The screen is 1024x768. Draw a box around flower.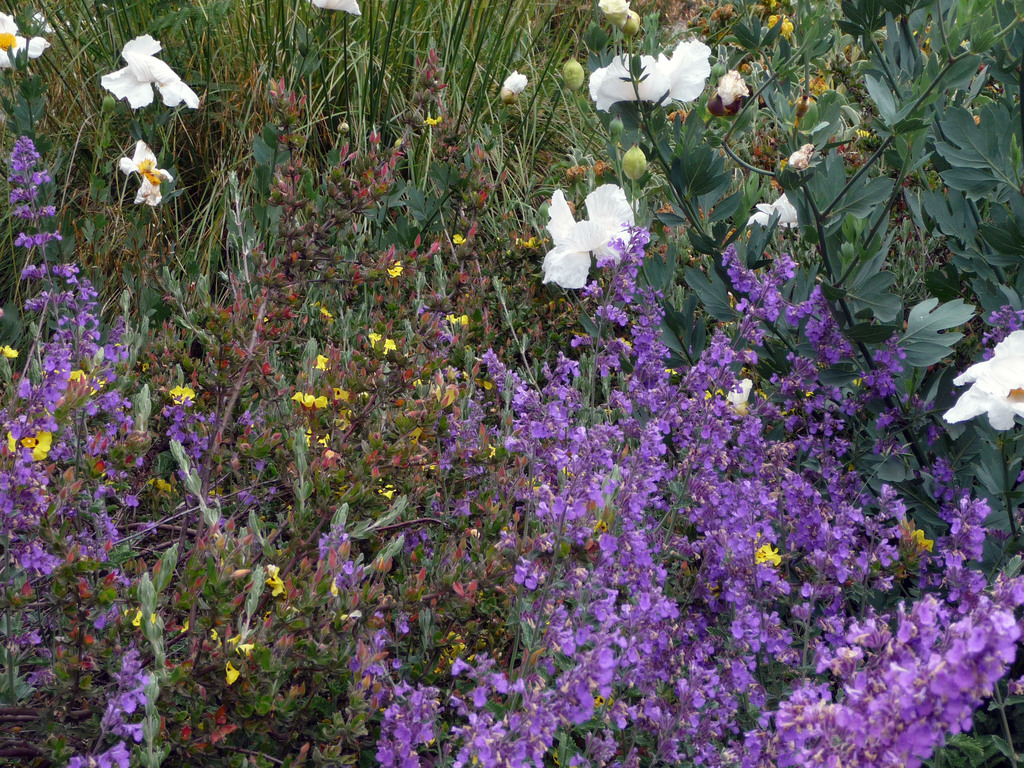
locate(502, 68, 532, 102).
